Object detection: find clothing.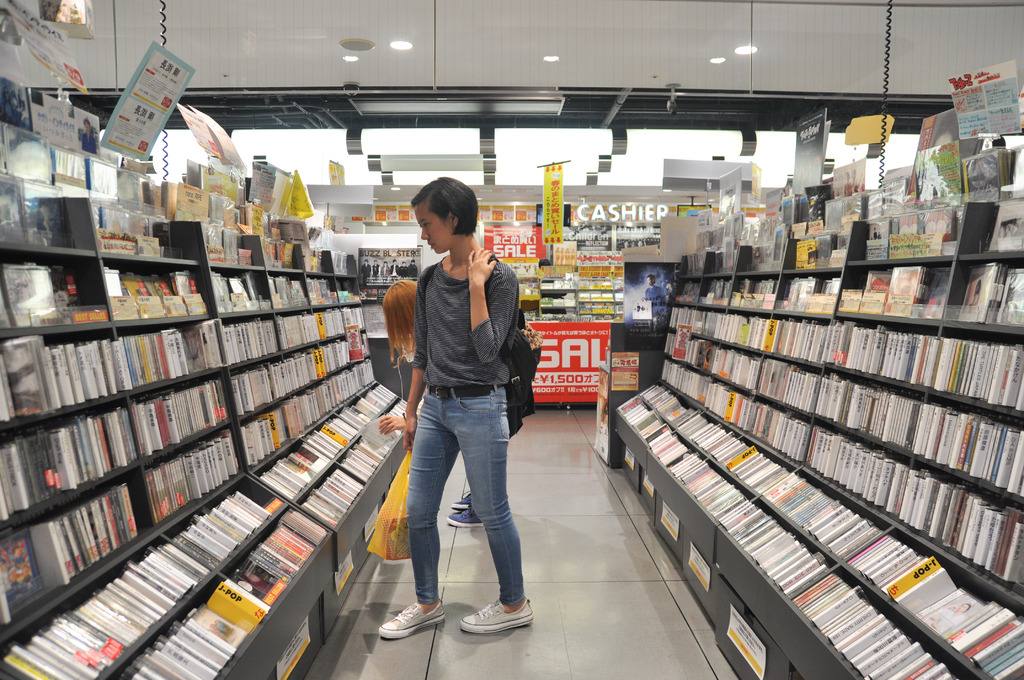
box=[499, 330, 538, 432].
